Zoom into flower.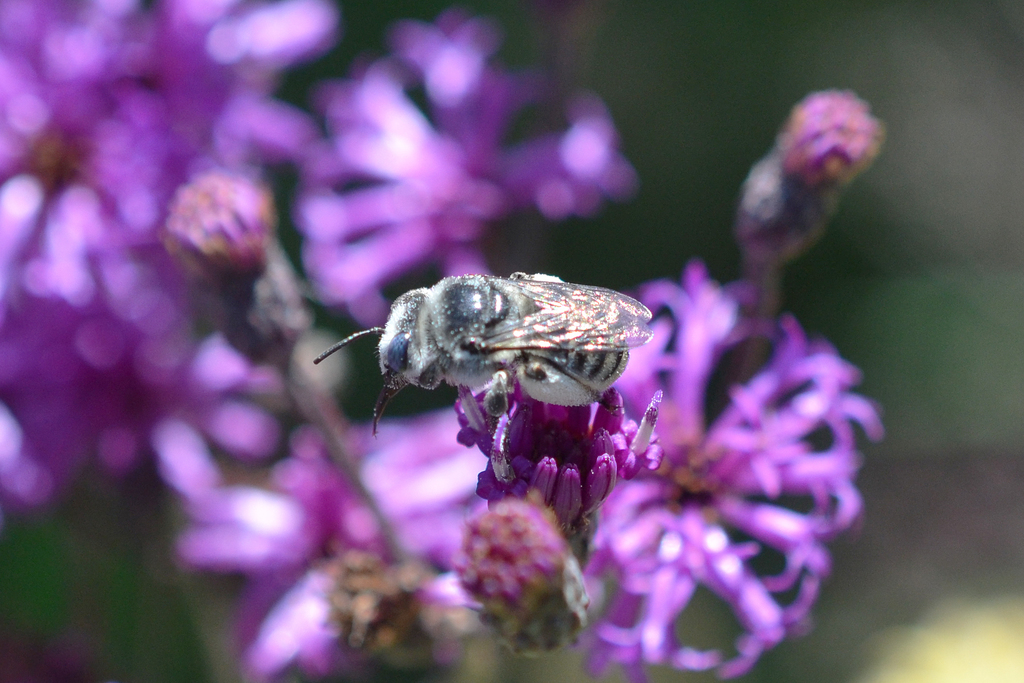
Zoom target: BBox(158, 413, 490, 682).
